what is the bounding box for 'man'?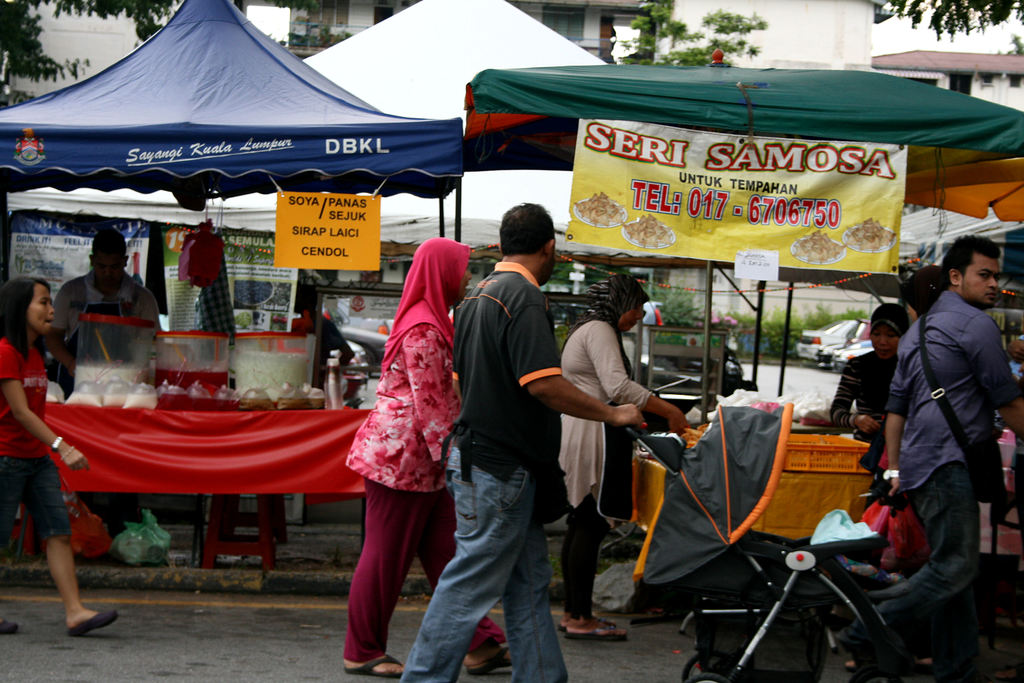
crop(850, 238, 1016, 662).
